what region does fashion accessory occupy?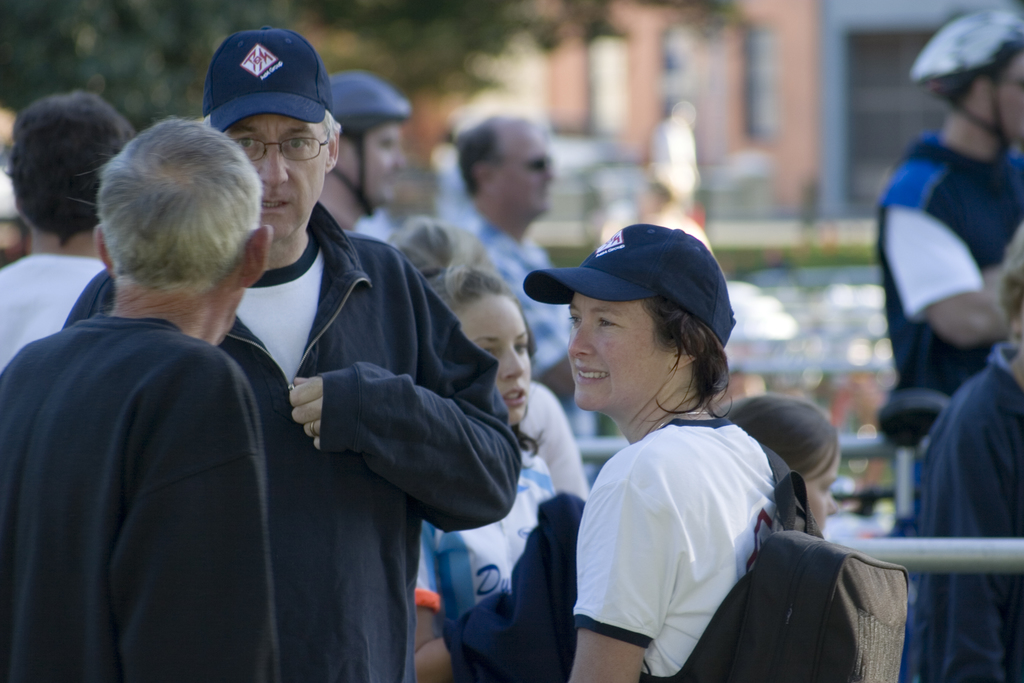
bbox=[522, 220, 737, 349].
